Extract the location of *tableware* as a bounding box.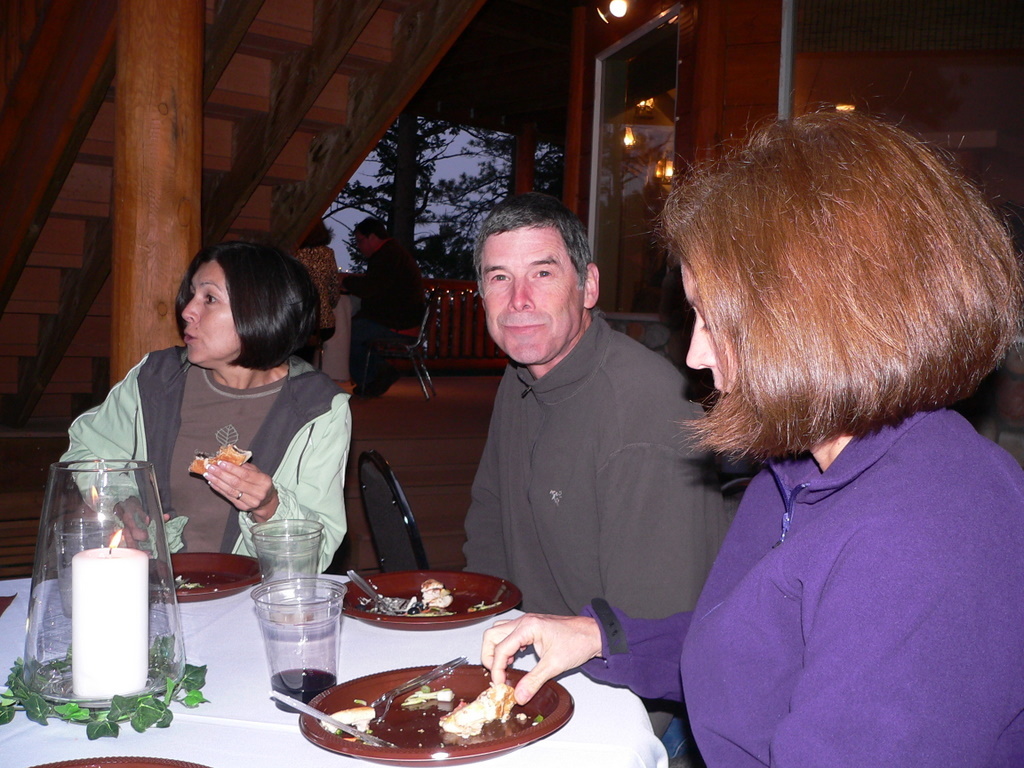
[148, 551, 264, 605].
